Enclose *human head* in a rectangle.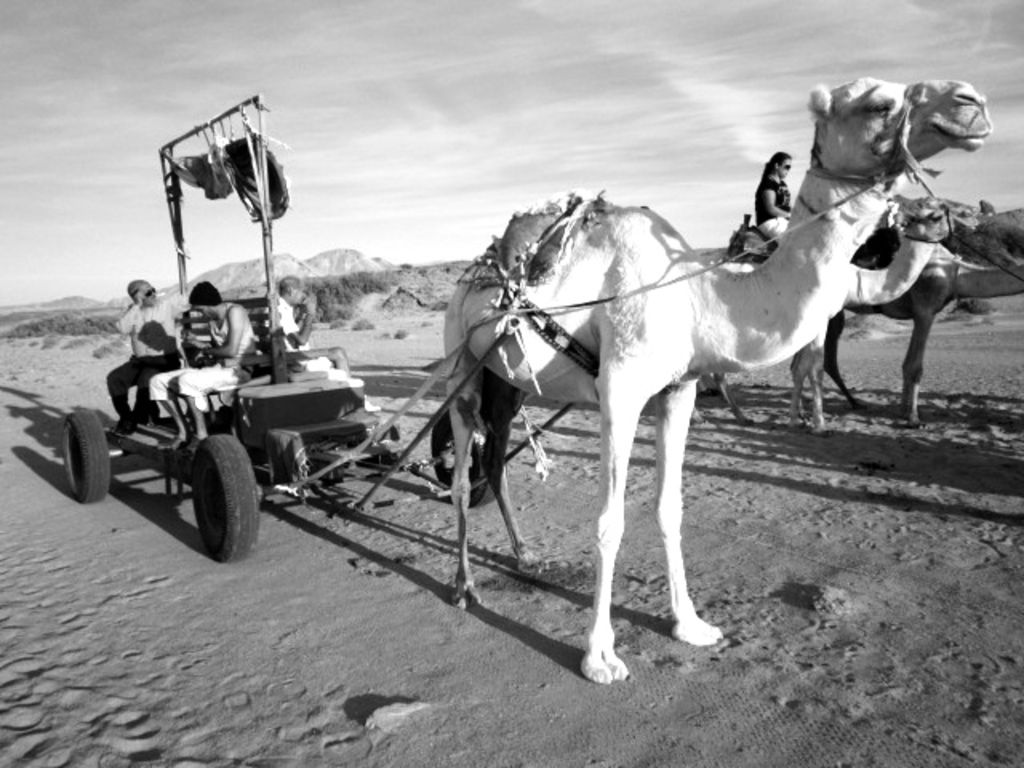
rect(126, 278, 160, 304).
